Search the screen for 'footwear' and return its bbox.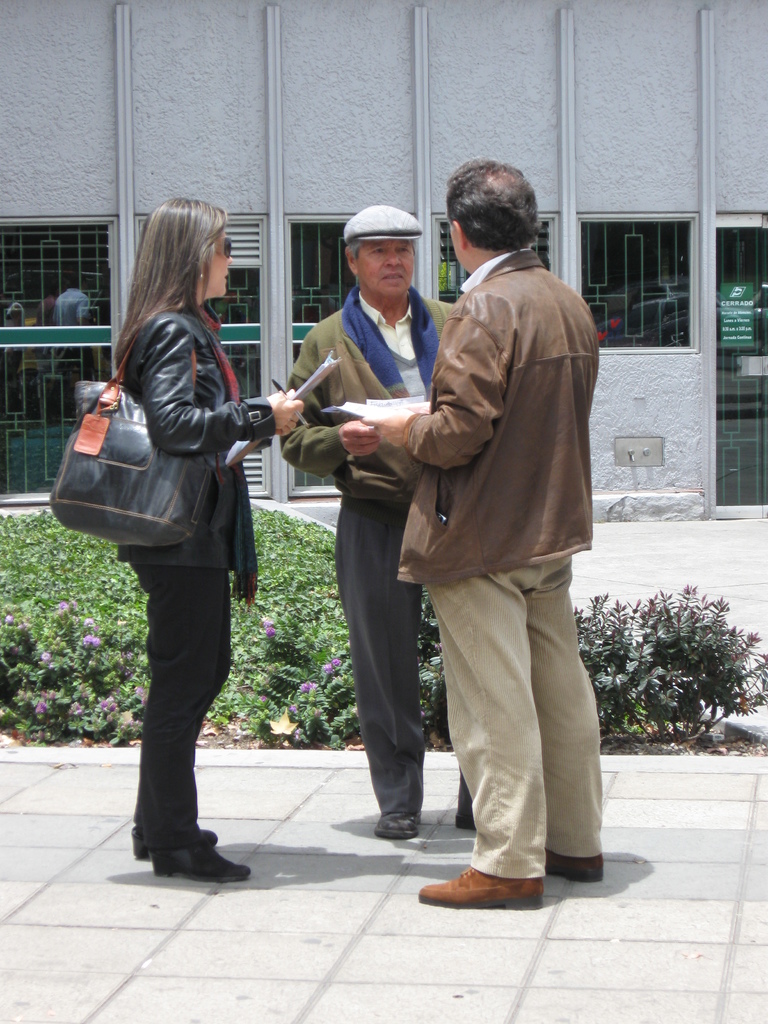
Found: bbox=(371, 812, 420, 838).
